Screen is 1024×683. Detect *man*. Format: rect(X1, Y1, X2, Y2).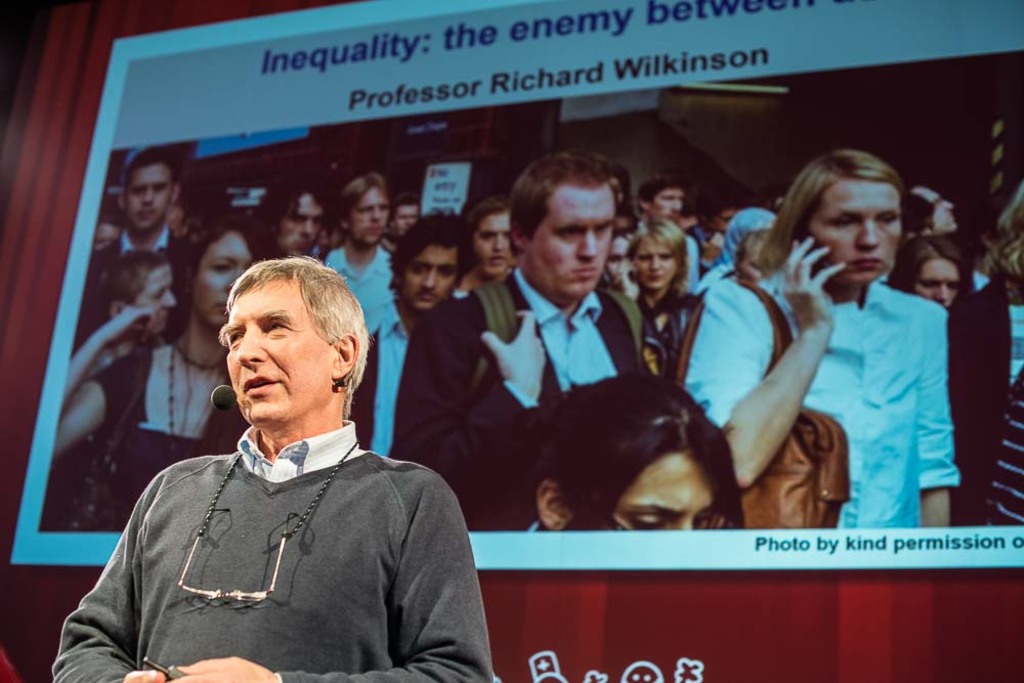
rect(388, 150, 646, 466).
